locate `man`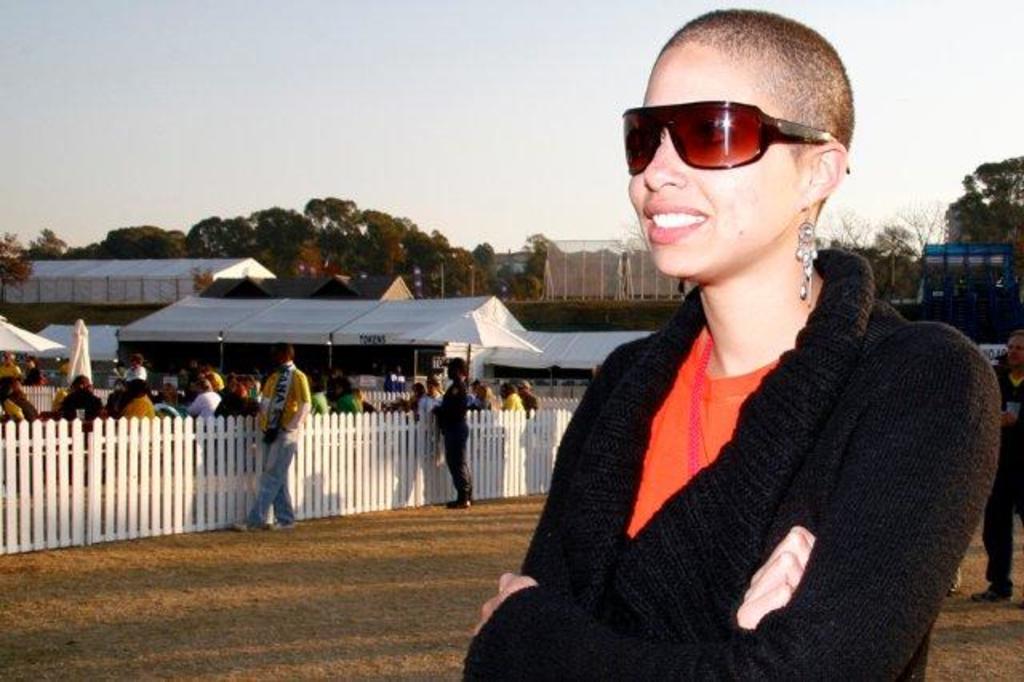
x1=418, y1=355, x2=477, y2=501
